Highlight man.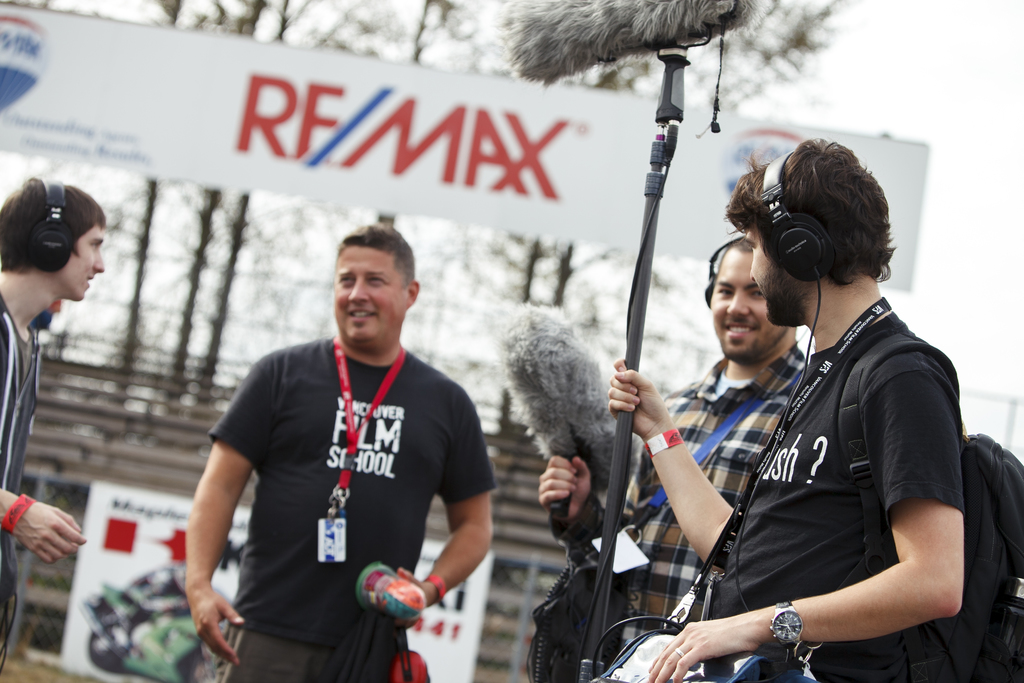
Highlighted region: box=[534, 235, 825, 682].
